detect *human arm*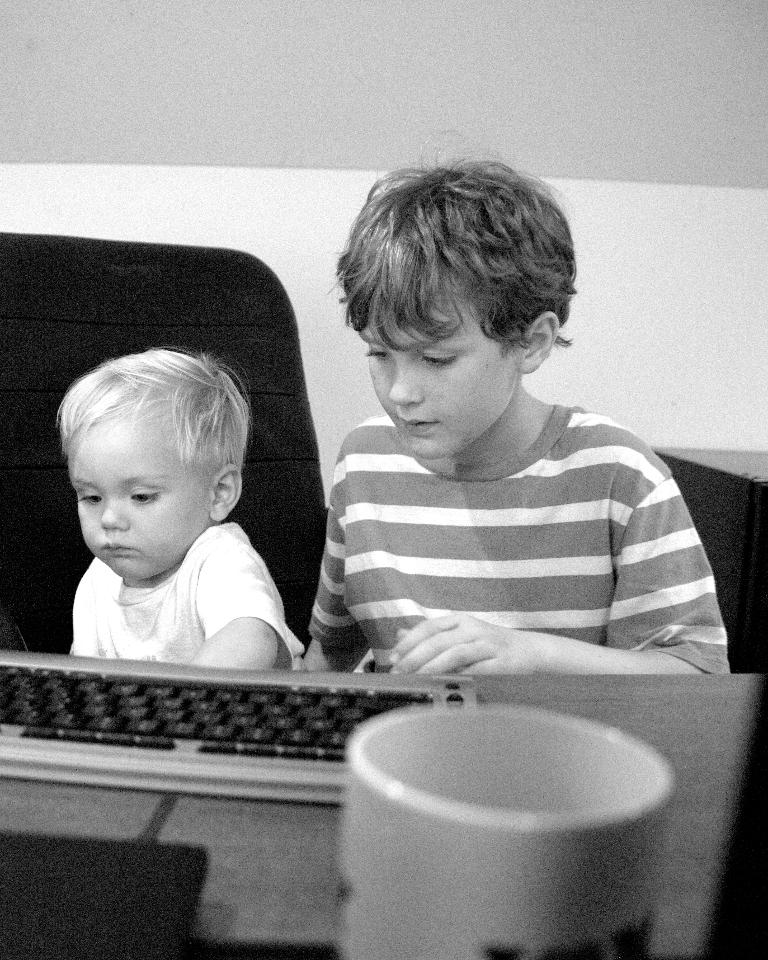
294 443 367 678
